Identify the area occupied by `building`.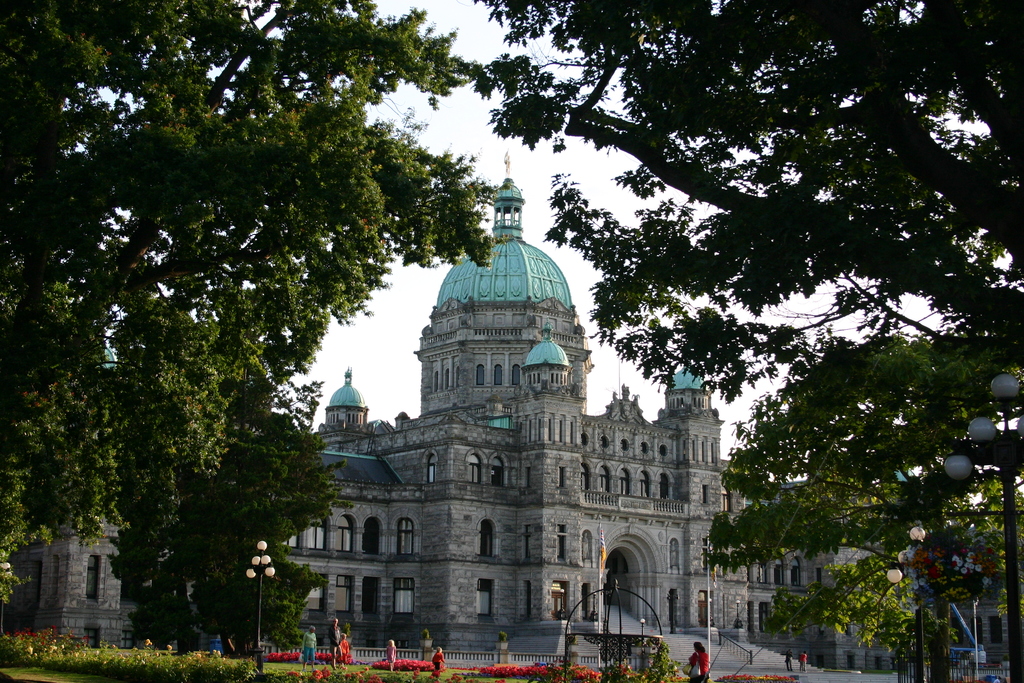
Area: (left=3, top=490, right=166, bottom=655).
